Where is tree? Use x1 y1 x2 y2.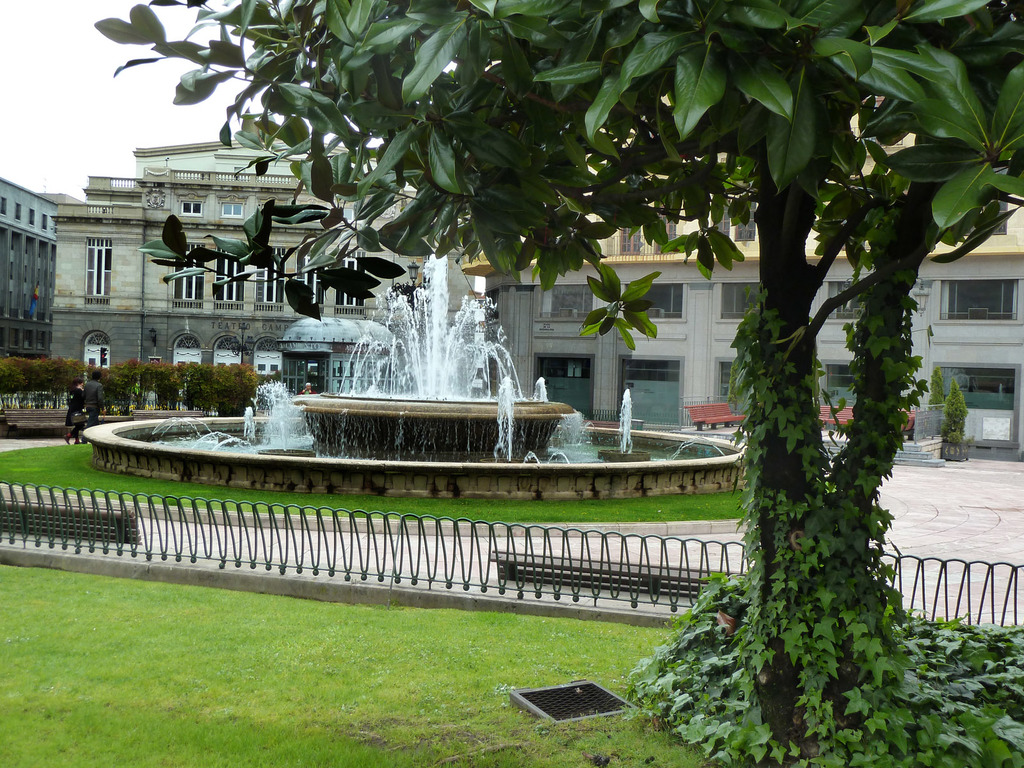
96 0 1023 767.
